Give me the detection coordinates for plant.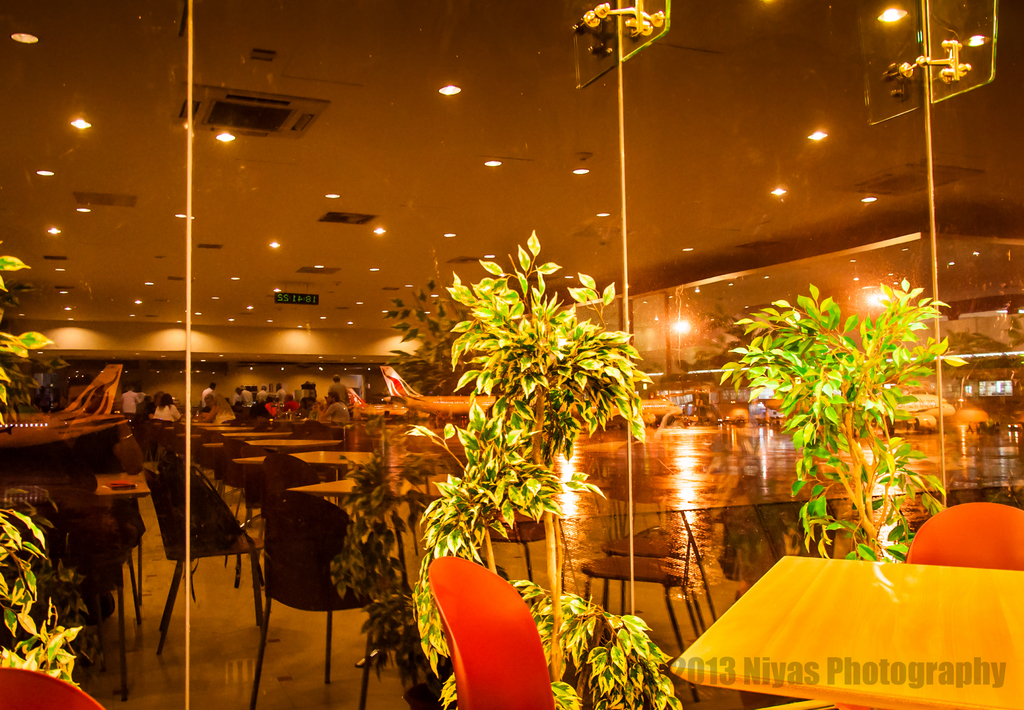
328/389/452/698.
